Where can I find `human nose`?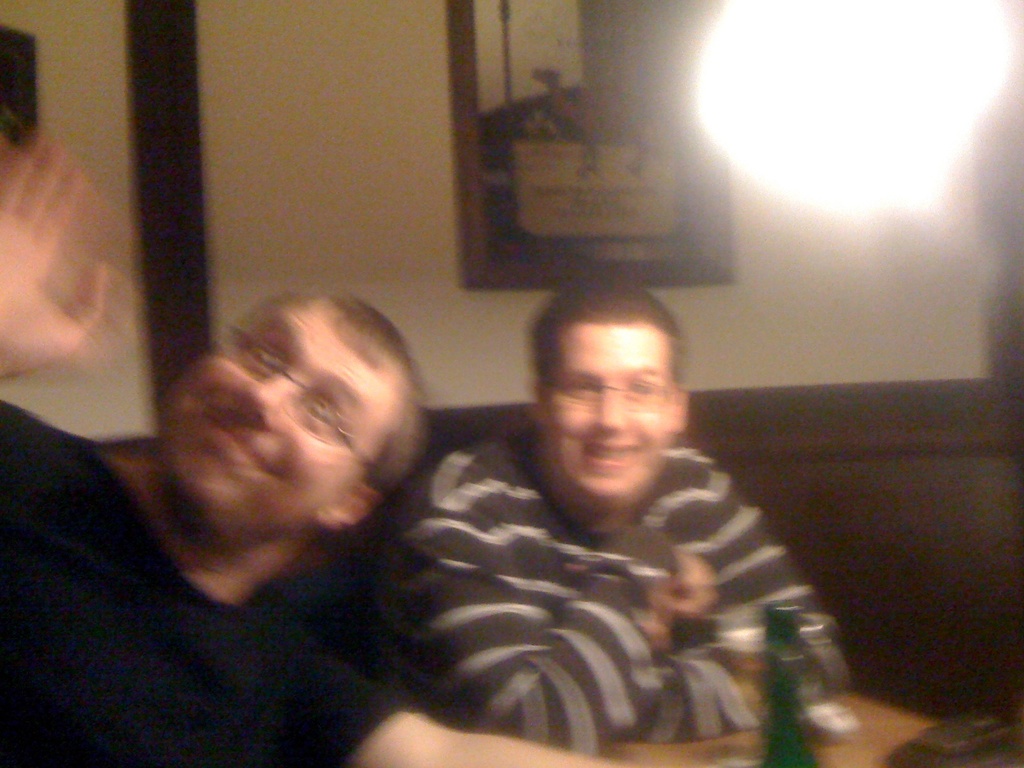
You can find it at [x1=234, y1=379, x2=282, y2=428].
